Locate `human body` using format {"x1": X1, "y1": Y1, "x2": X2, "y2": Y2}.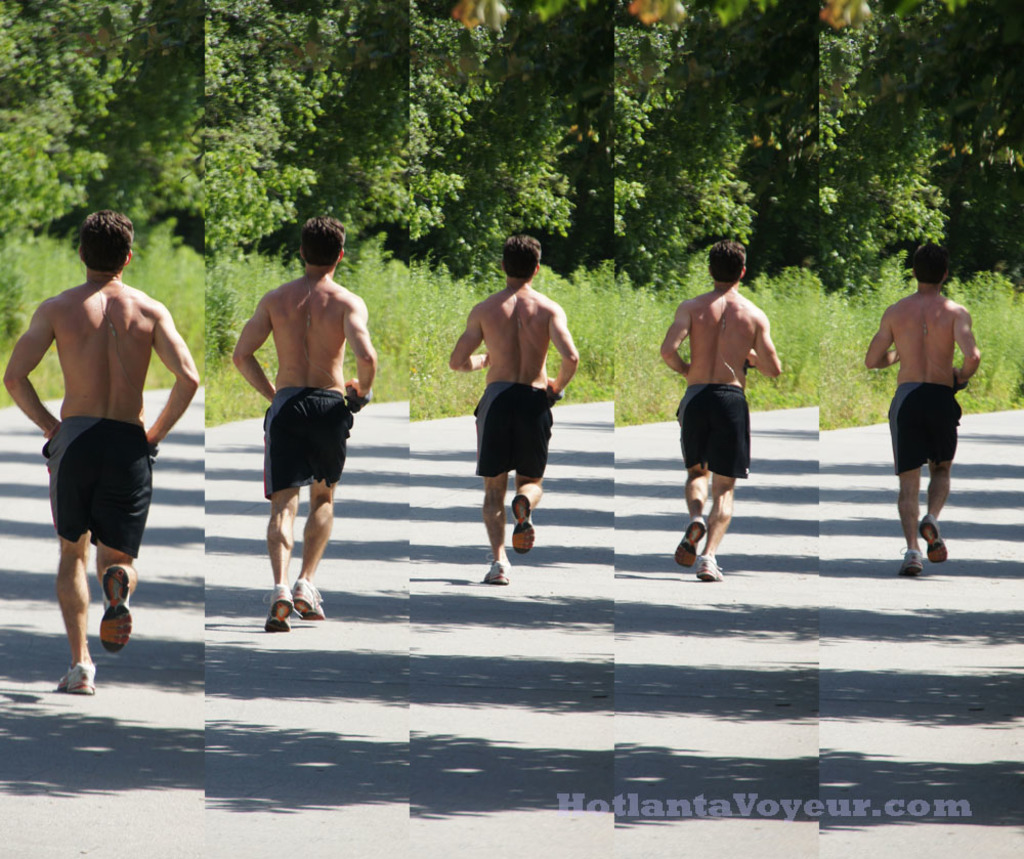
{"x1": 225, "y1": 217, "x2": 355, "y2": 633}.
